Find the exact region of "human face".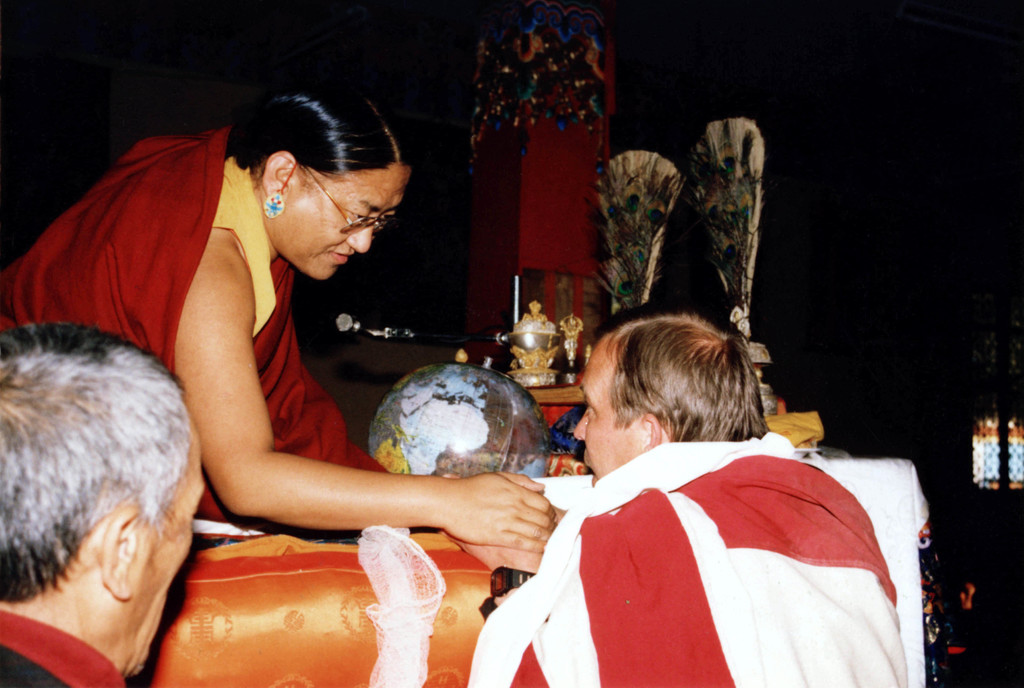
Exact region: locate(117, 440, 211, 676).
